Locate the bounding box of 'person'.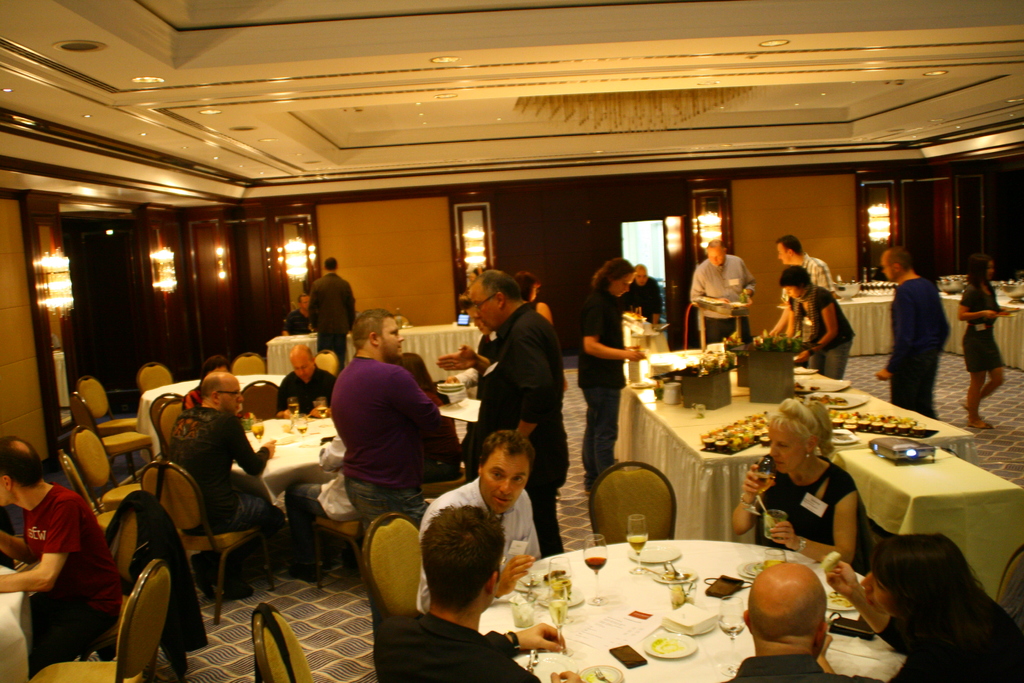
Bounding box: (left=954, top=261, right=1005, bottom=428).
